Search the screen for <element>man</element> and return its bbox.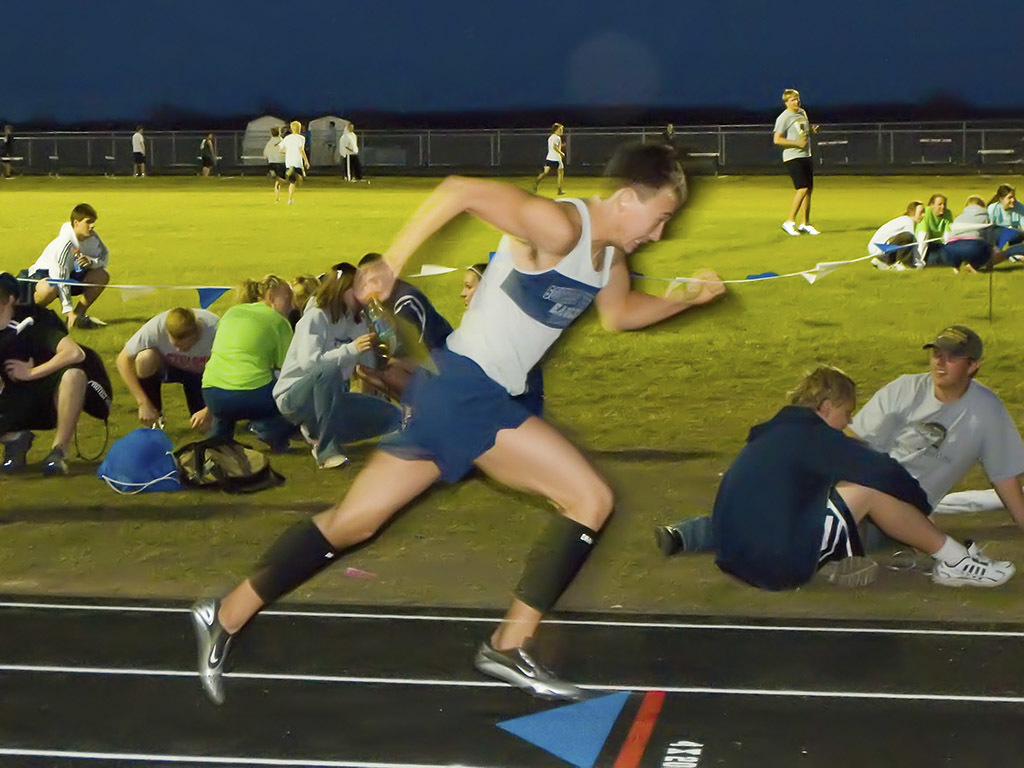
Found: (533,122,567,193).
